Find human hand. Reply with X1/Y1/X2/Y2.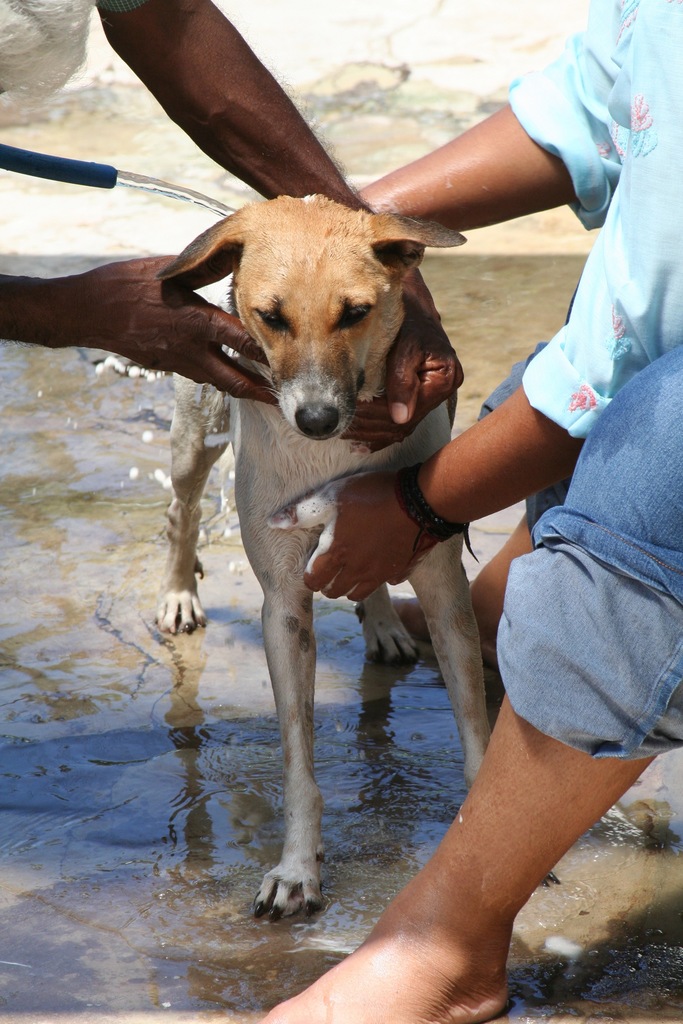
262/473/443/605.
